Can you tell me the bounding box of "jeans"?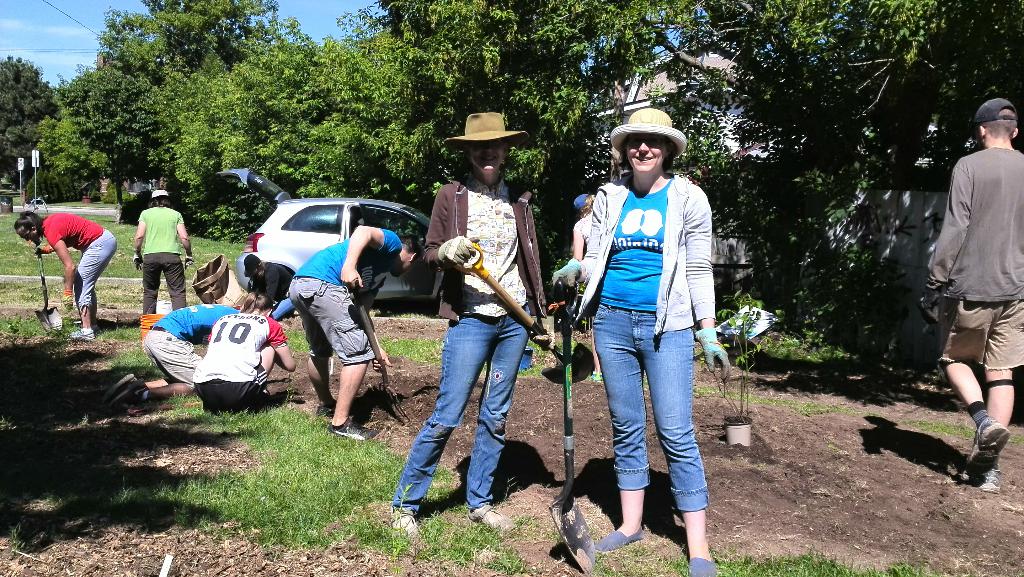
596, 302, 713, 517.
